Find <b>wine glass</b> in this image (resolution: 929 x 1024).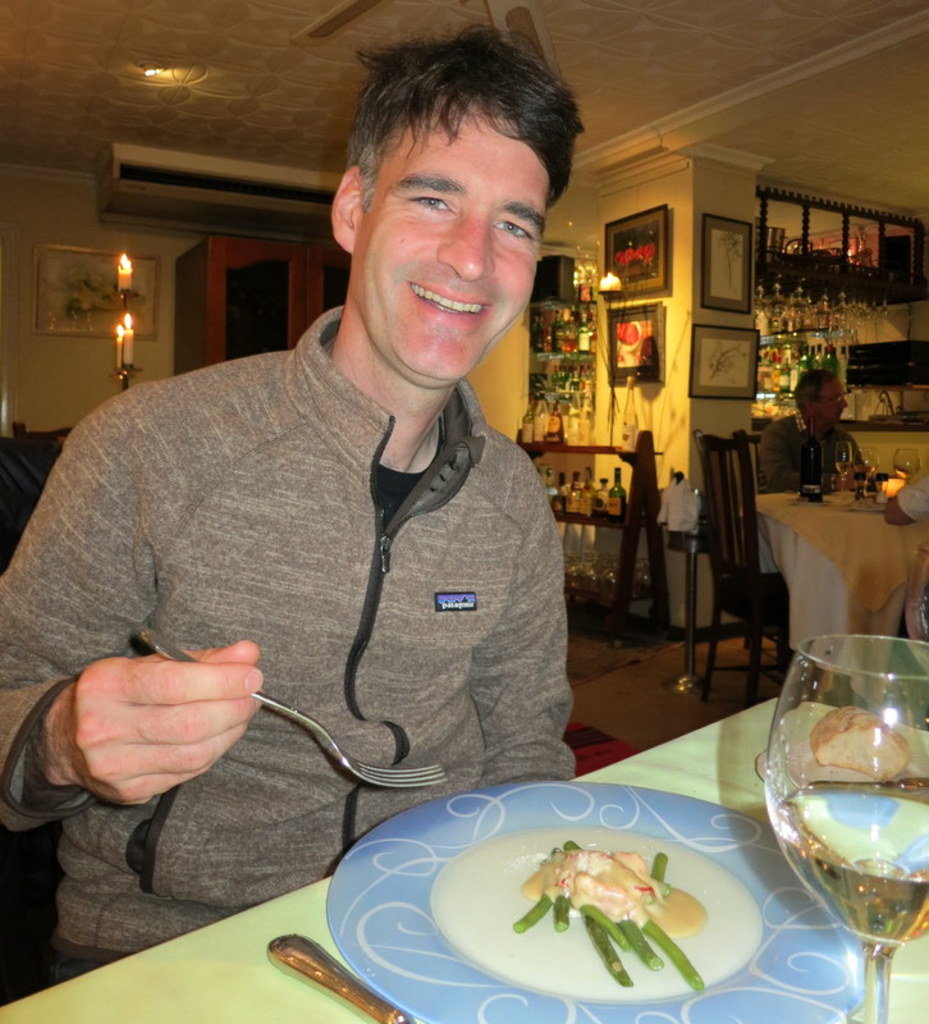
[766,635,928,1021].
